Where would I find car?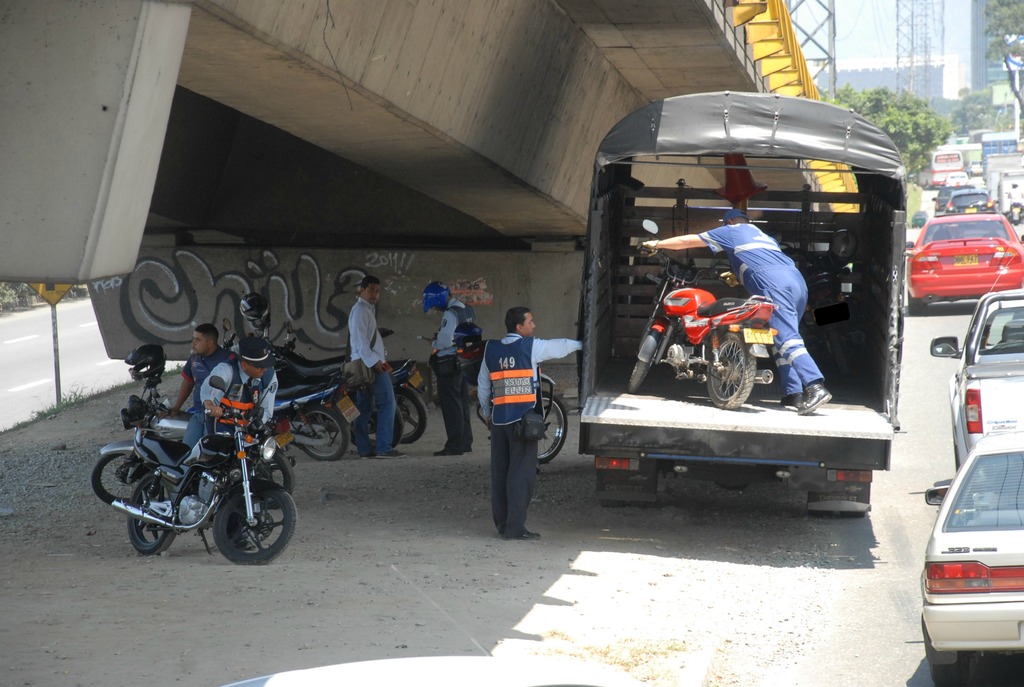
At <region>941, 187, 991, 212</region>.
